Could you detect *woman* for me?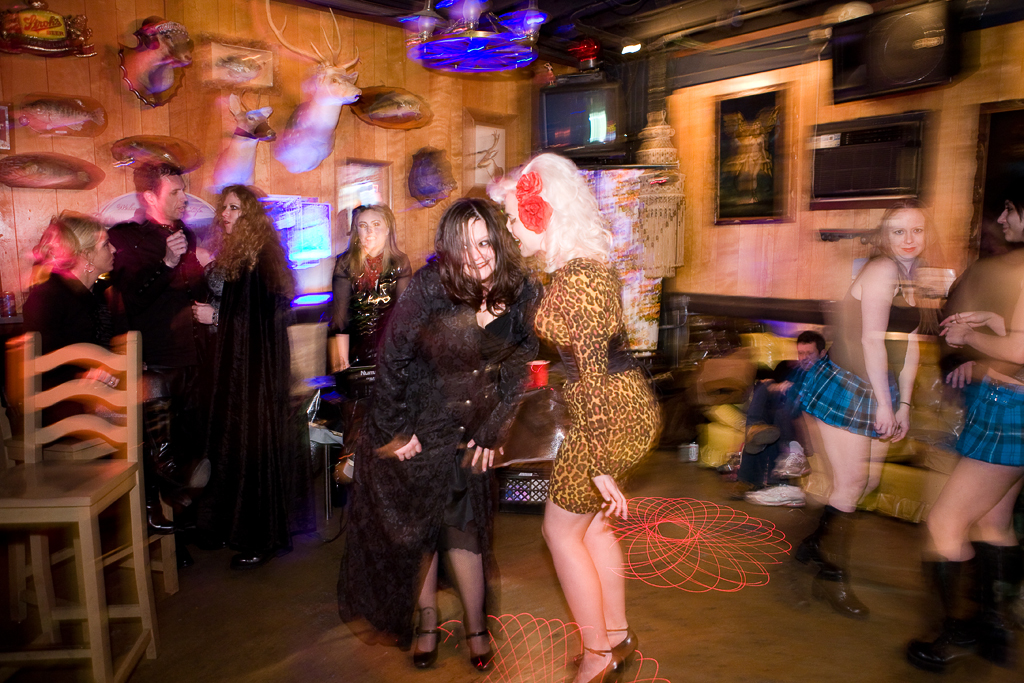
Detection result: {"left": 485, "top": 150, "right": 666, "bottom": 682}.
